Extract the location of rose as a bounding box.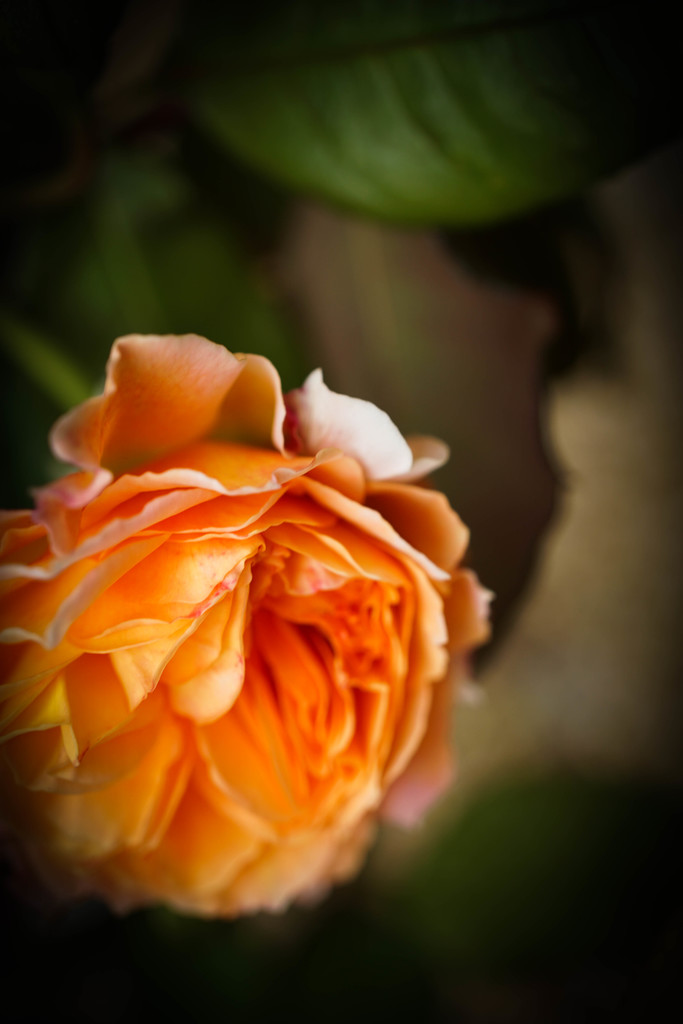
{"x1": 0, "y1": 326, "x2": 493, "y2": 913}.
